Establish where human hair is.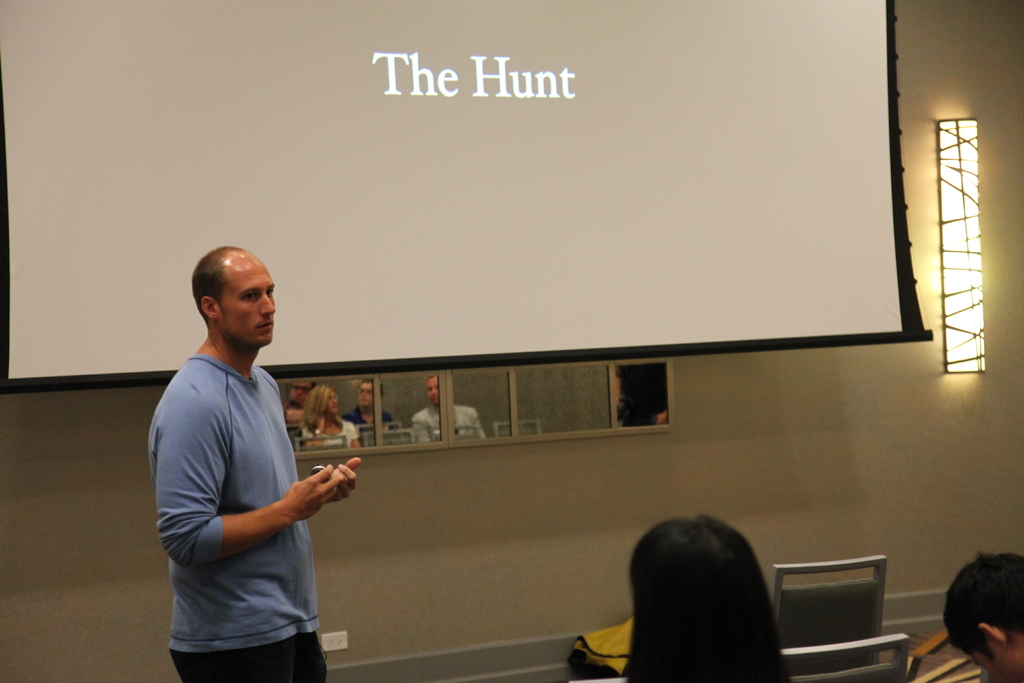
Established at (left=360, top=379, right=386, bottom=398).
